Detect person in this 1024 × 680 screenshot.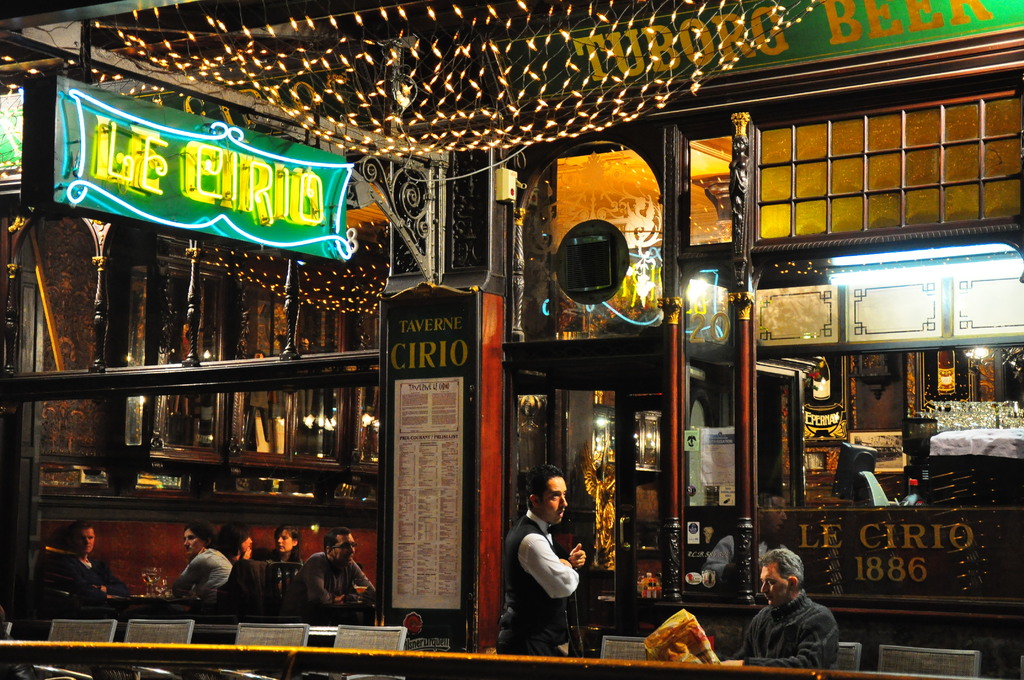
Detection: detection(267, 515, 307, 565).
